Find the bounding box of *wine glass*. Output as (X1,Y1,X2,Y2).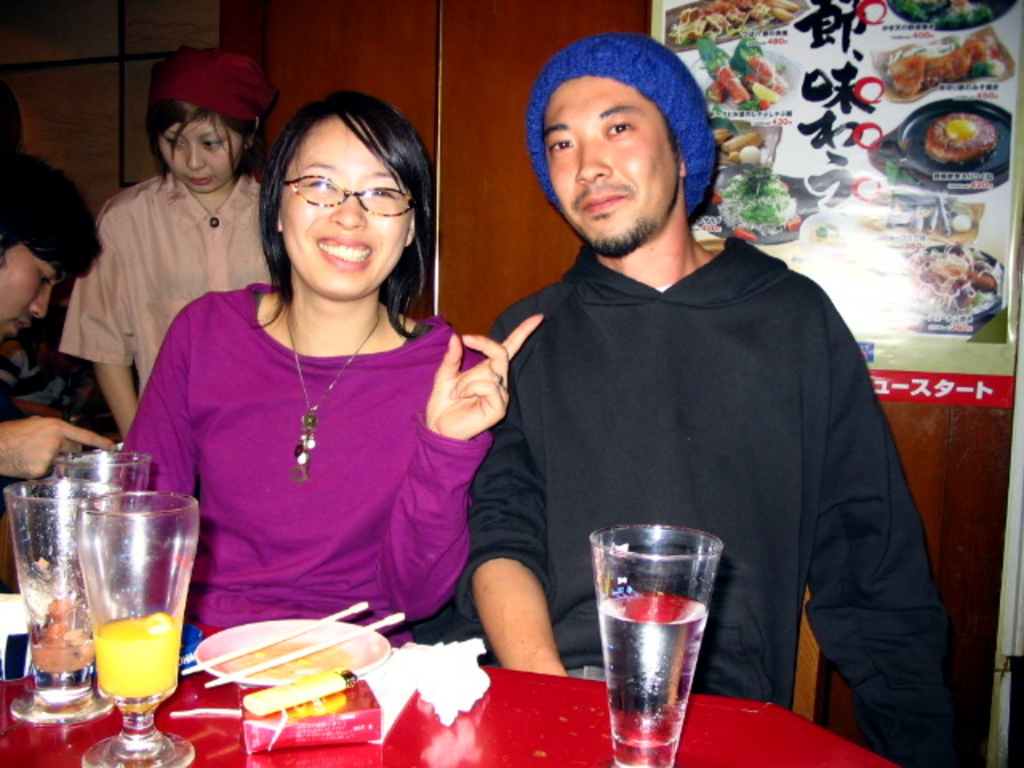
(78,490,203,766).
